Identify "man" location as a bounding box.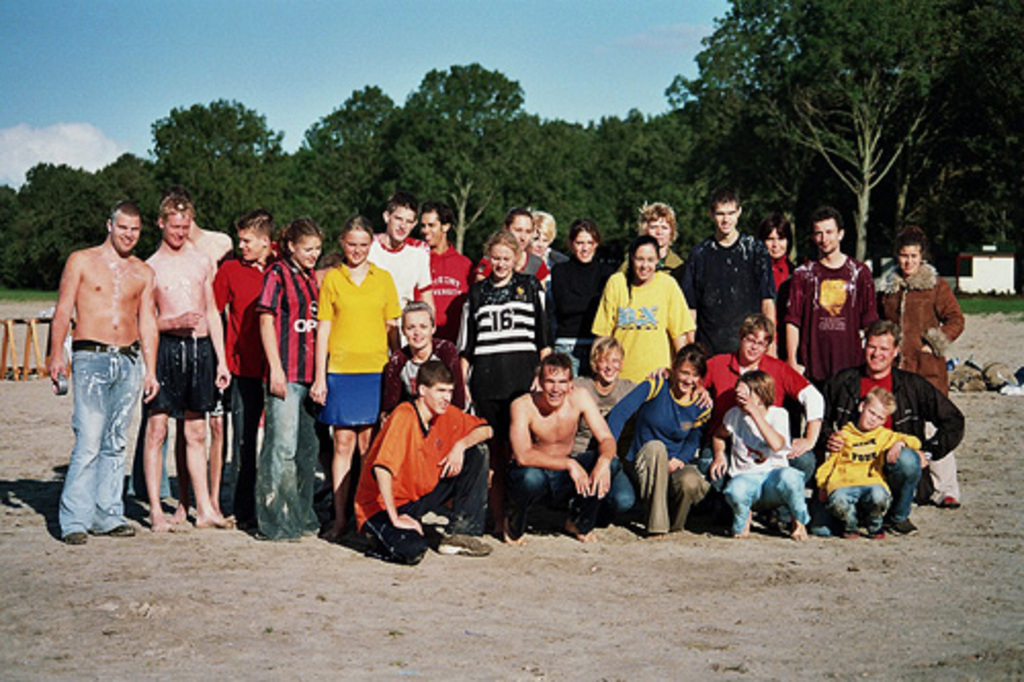
<box>508,354,623,553</box>.
